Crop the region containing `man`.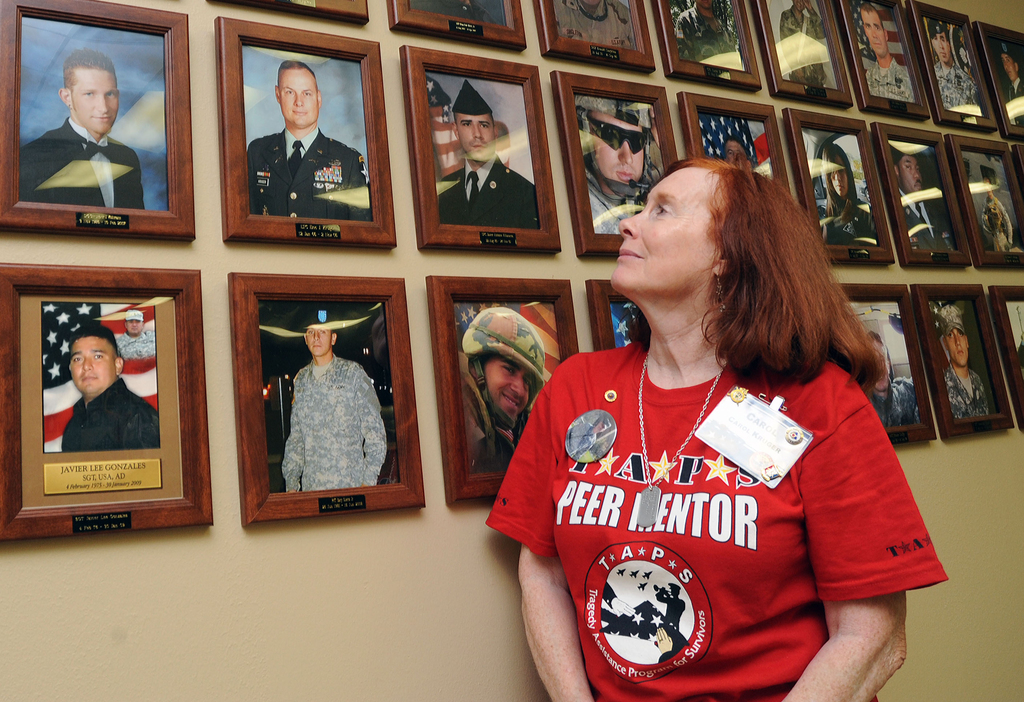
Crop region: [780, 0, 826, 78].
